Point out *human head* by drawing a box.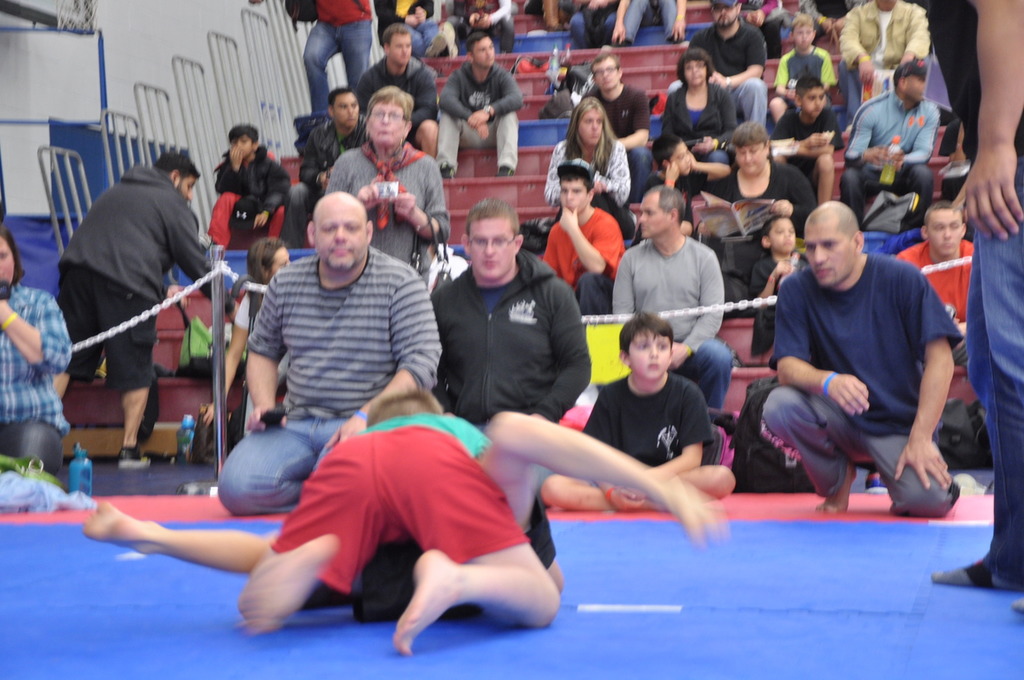
crop(617, 306, 672, 379).
